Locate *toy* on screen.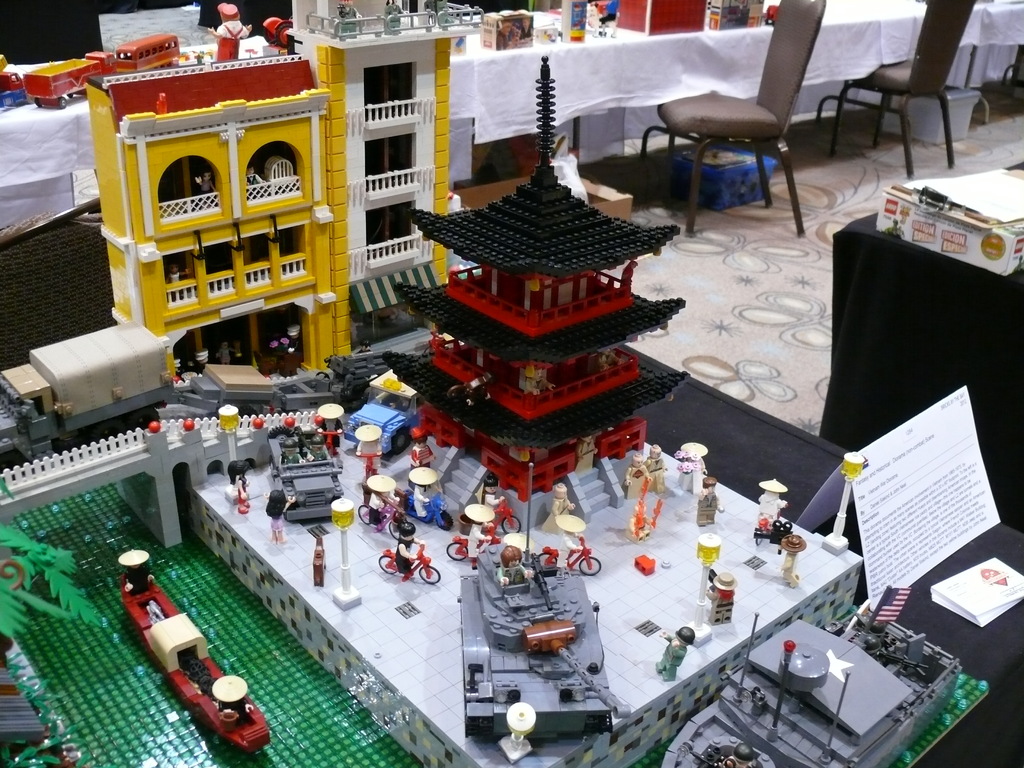
On screen at [left=0, top=56, right=31, bottom=106].
